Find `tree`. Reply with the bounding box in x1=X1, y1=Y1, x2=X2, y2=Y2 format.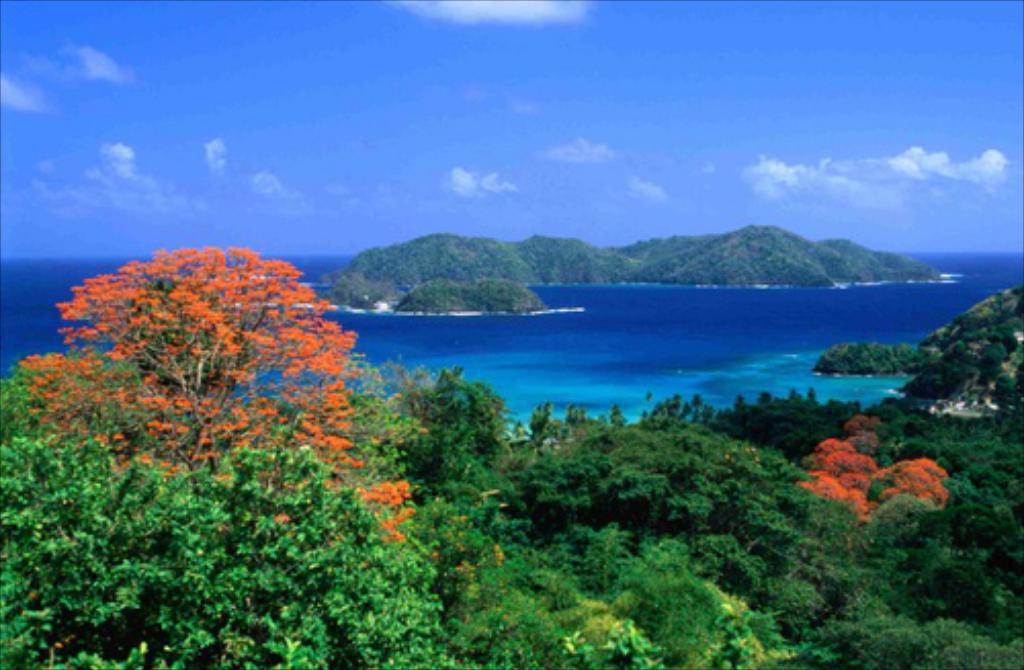
x1=324, y1=219, x2=954, y2=326.
